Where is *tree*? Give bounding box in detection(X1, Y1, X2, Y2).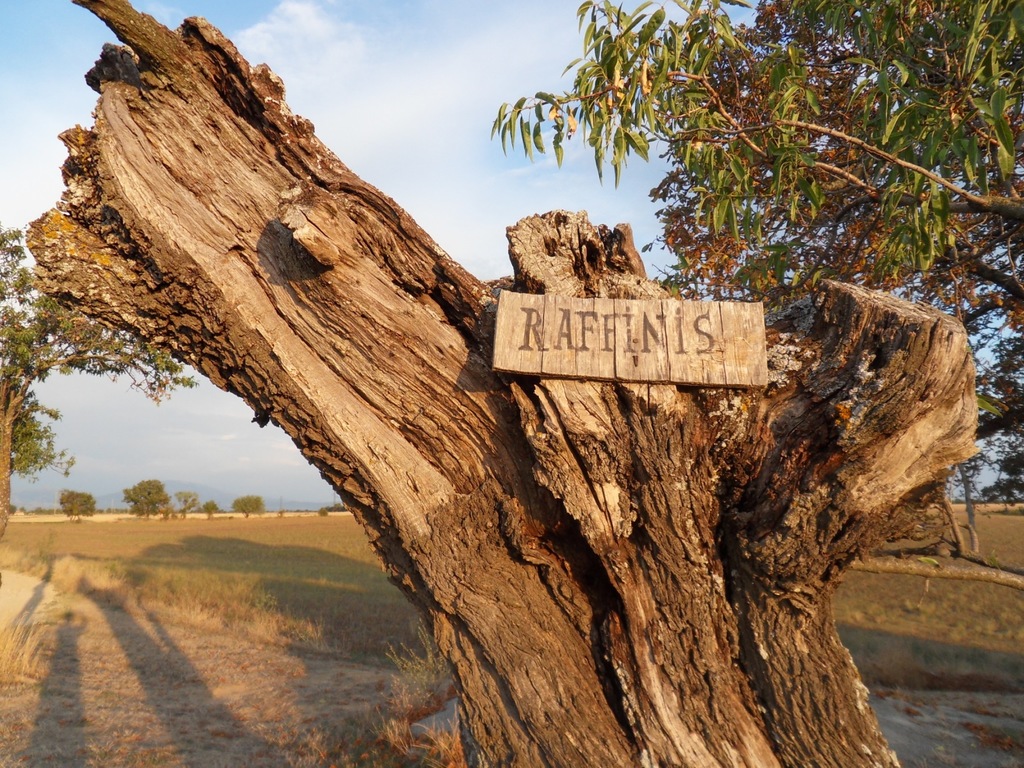
detection(202, 495, 220, 524).
